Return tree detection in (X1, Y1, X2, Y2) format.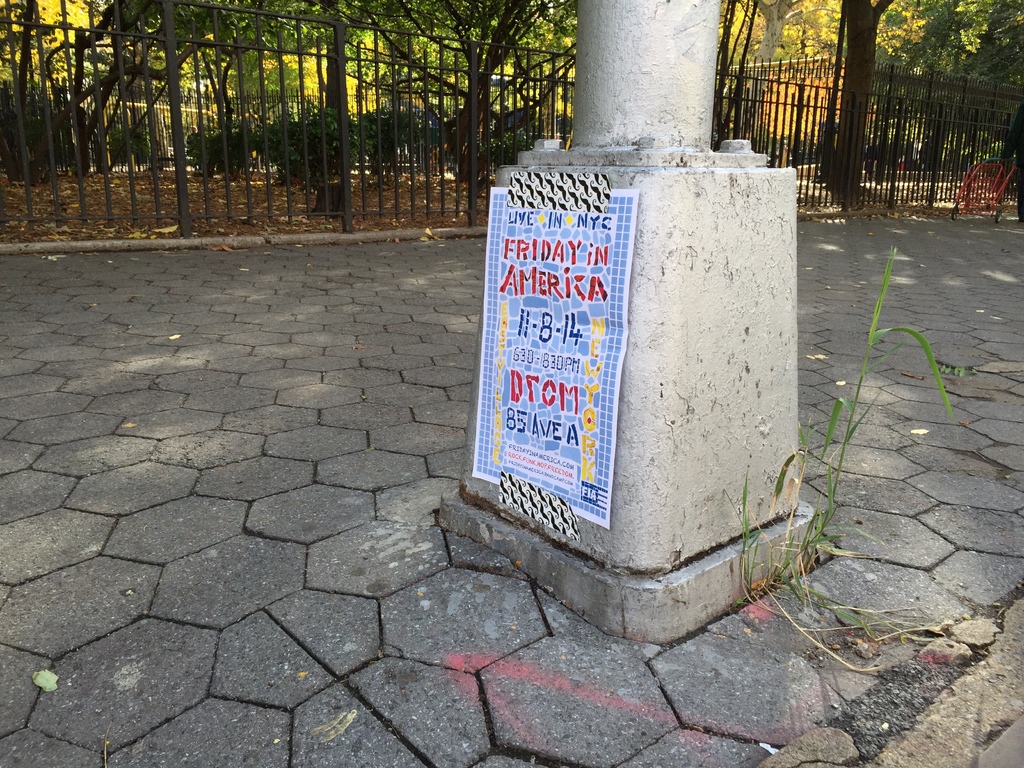
(874, 0, 1023, 166).
